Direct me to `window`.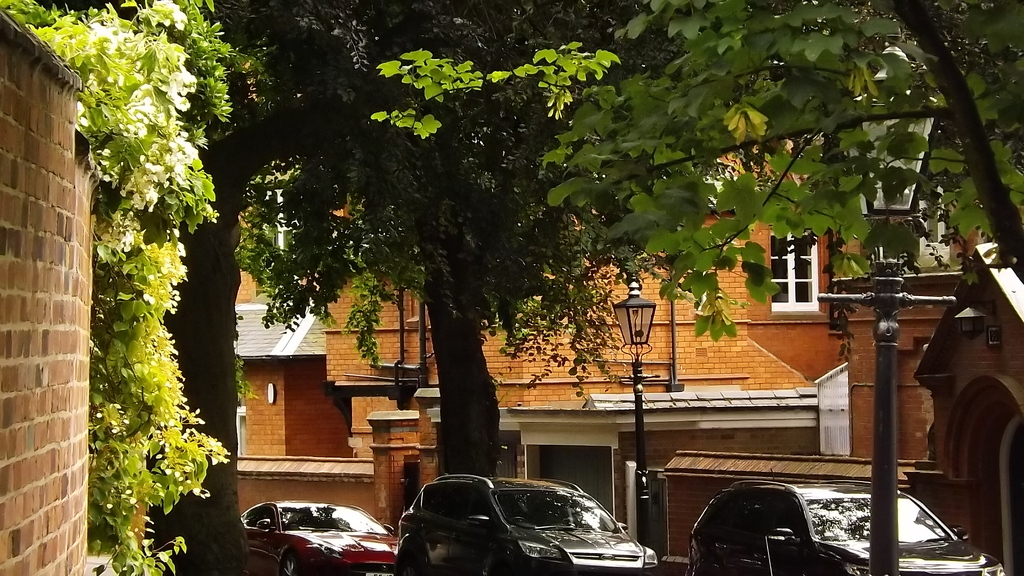
Direction: BBox(773, 226, 832, 310).
